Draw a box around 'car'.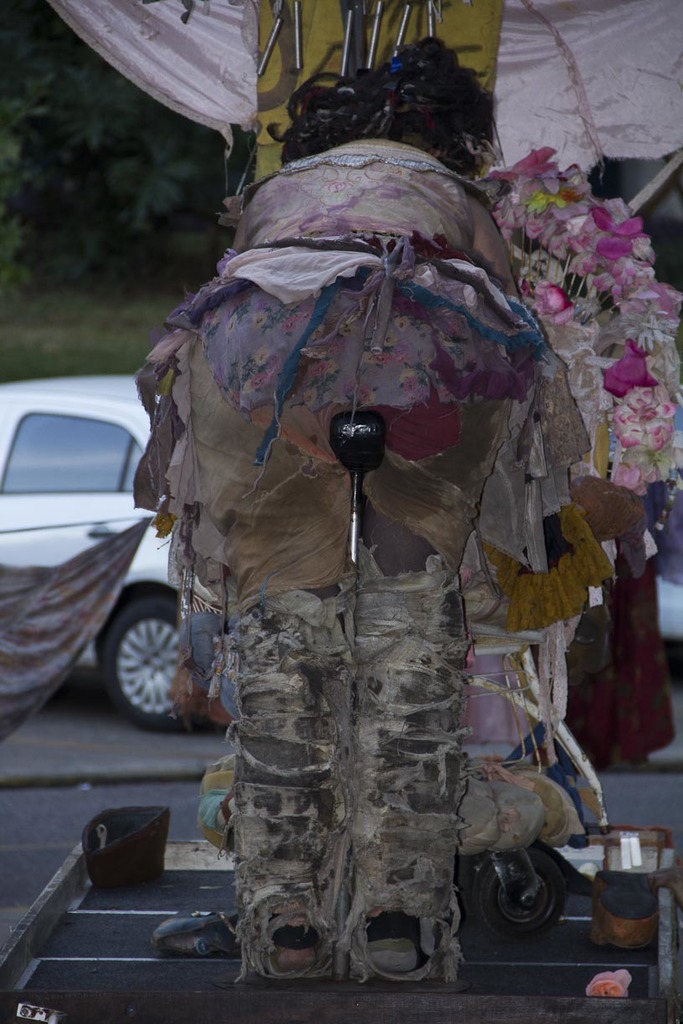
x1=0 y1=374 x2=182 y2=723.
